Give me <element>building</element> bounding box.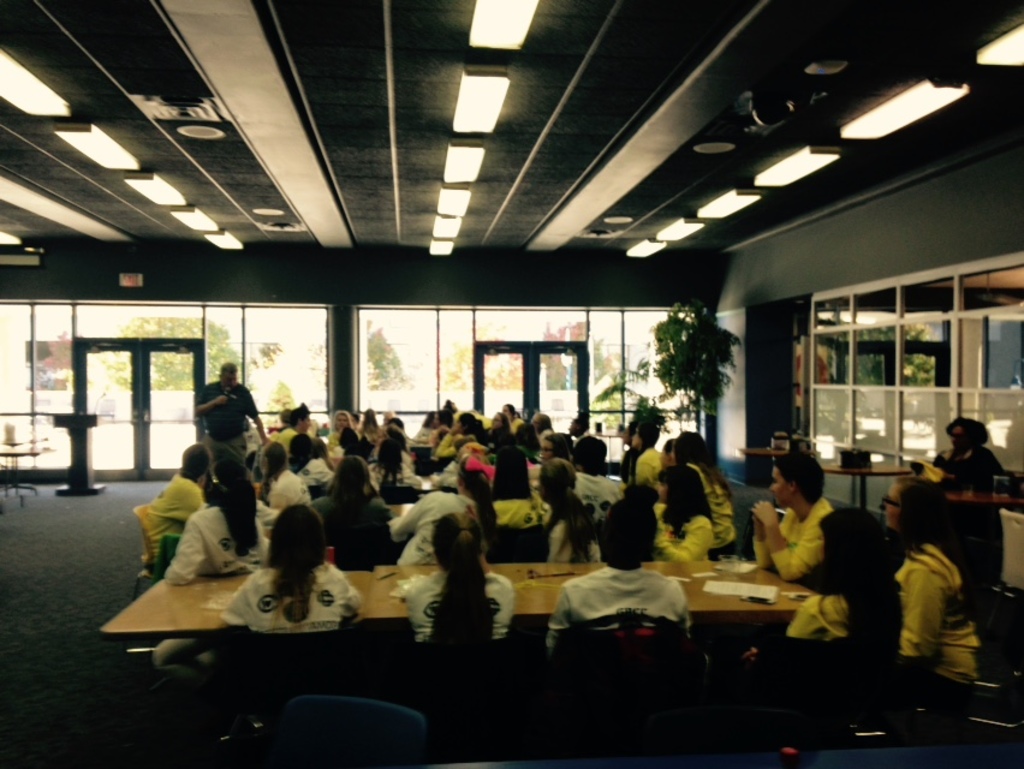
bbox(0, 0, 1023, 768).
